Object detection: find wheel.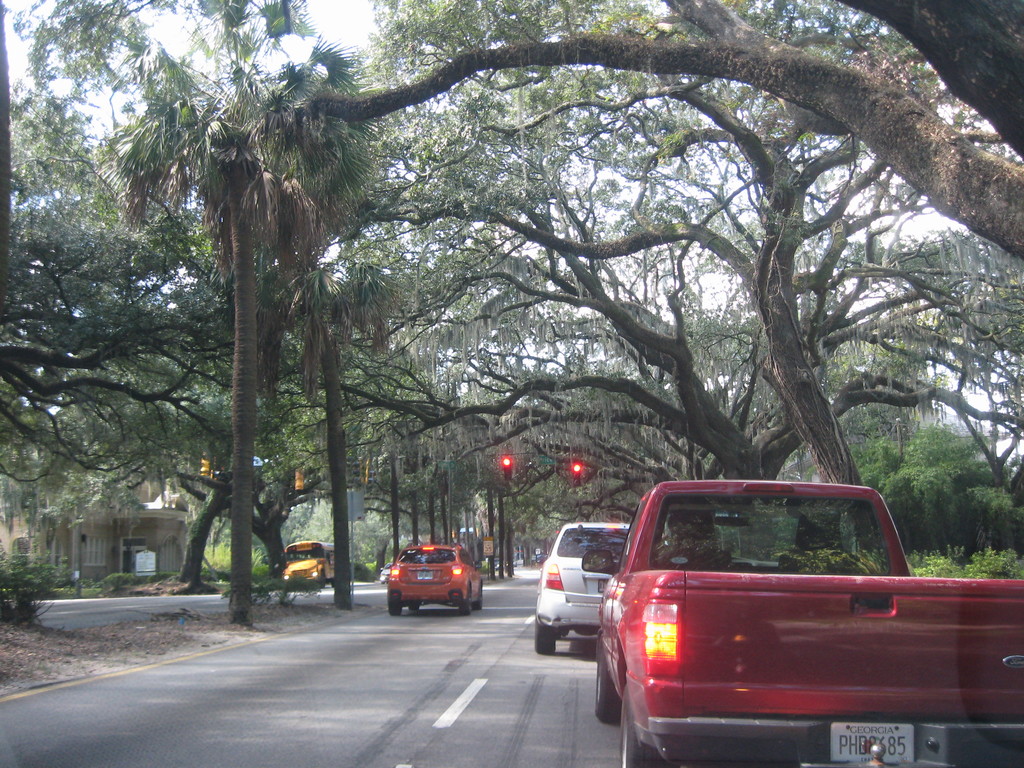
box(534, 612, 552, 658).
